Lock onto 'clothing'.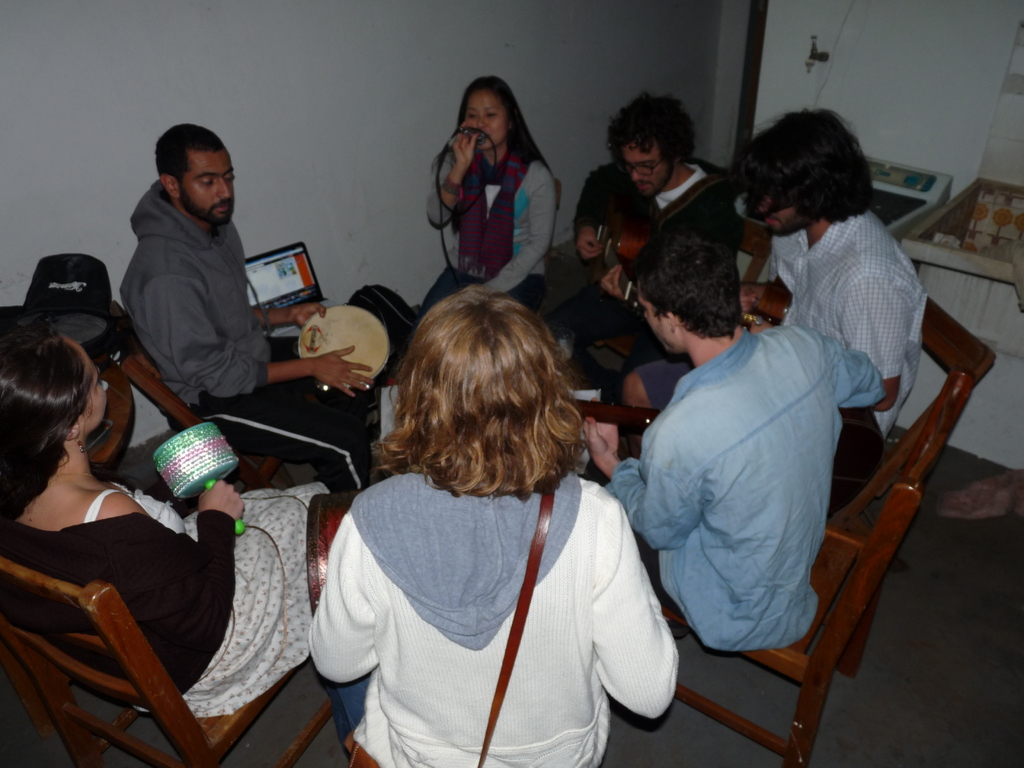
Locked: 613, 324, 890, 651.
